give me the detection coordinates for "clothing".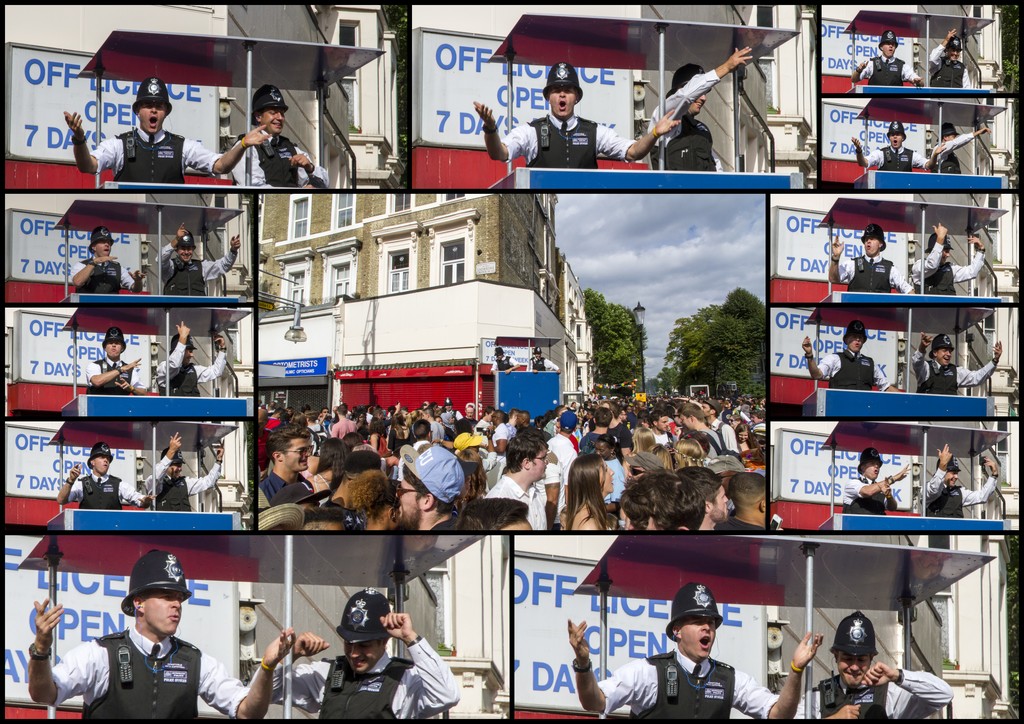
box=[913, 347, 996, 398].
